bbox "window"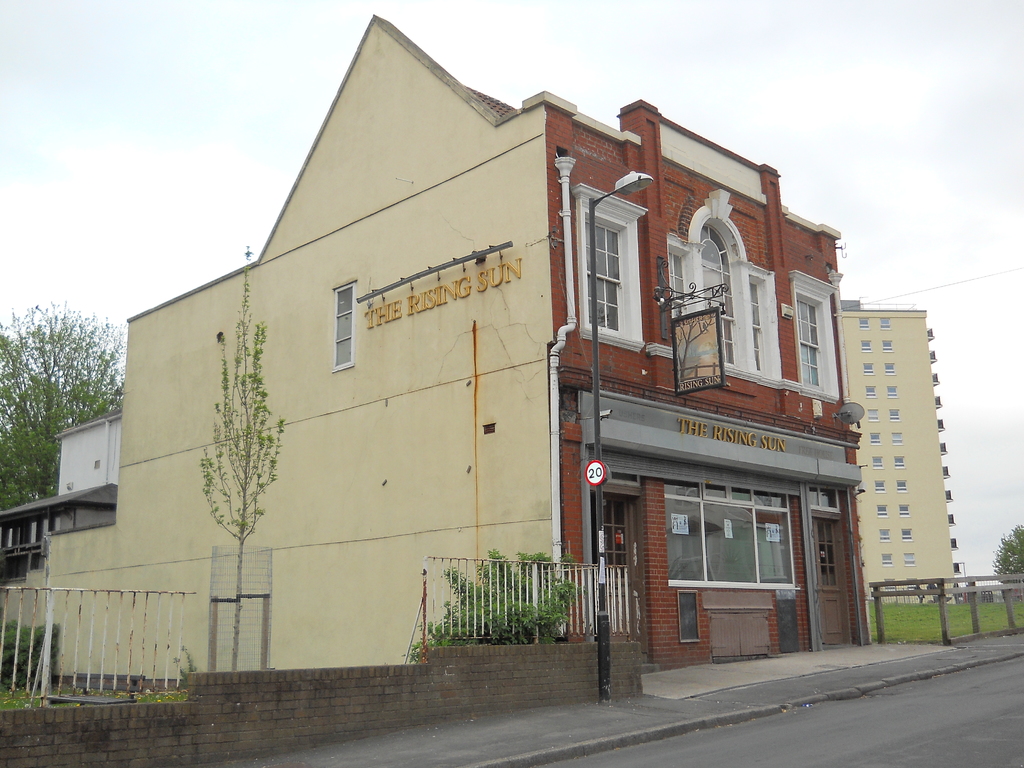
(858, 316, 871, 328)
